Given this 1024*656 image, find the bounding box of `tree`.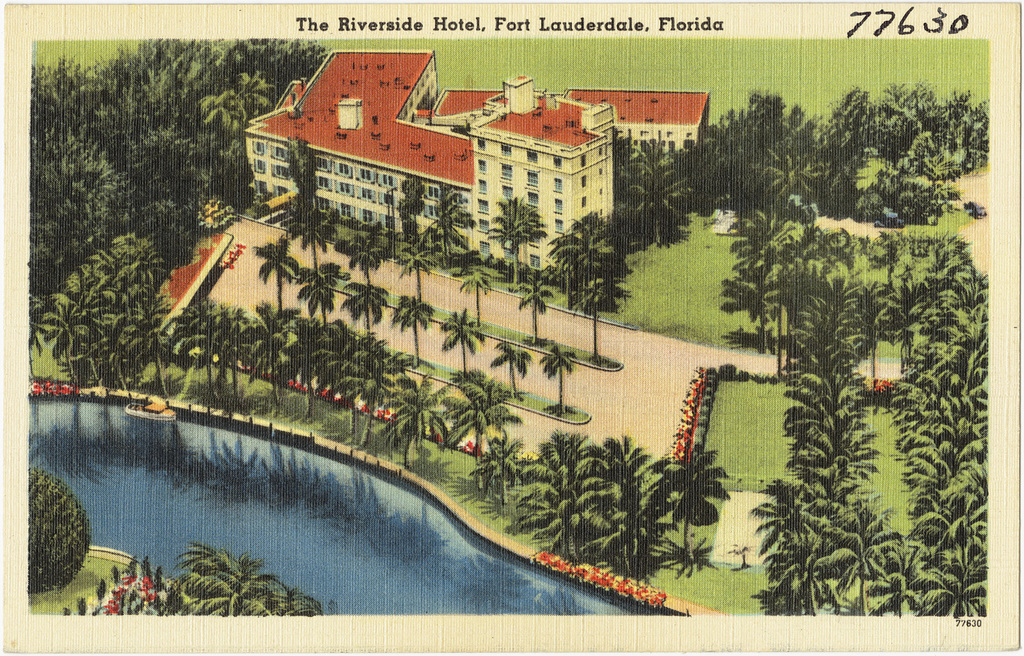
x1=242 y1=232 x2=298 y2=322.
